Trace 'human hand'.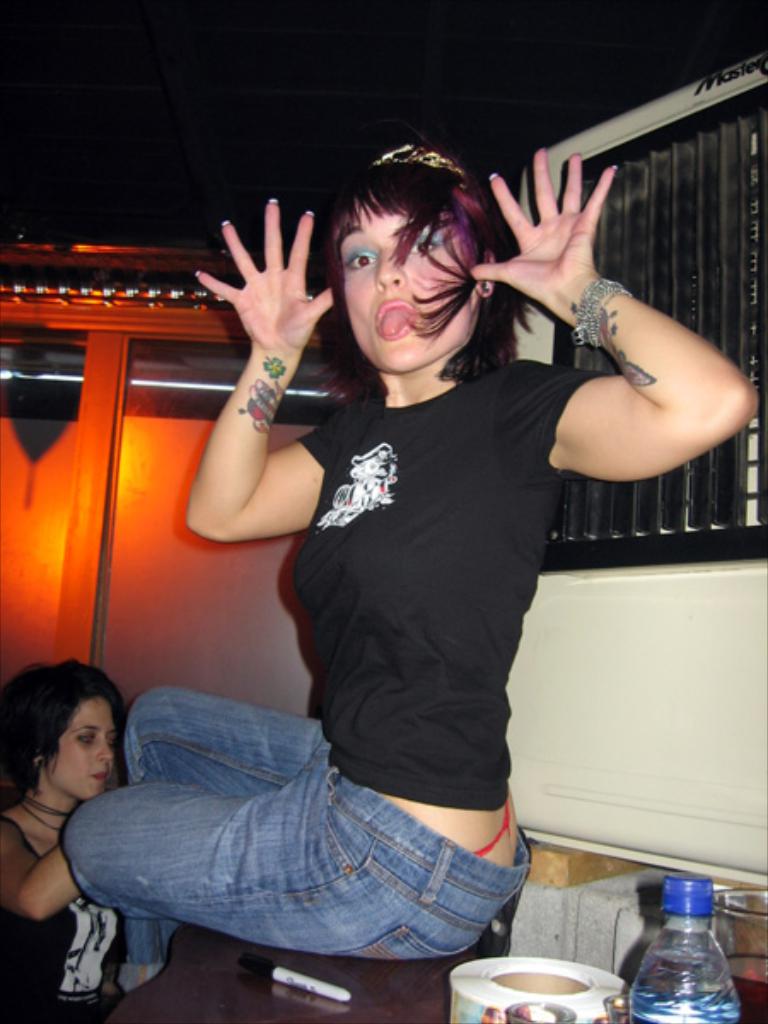
Traced to box=[207, 183, 335, 384].
